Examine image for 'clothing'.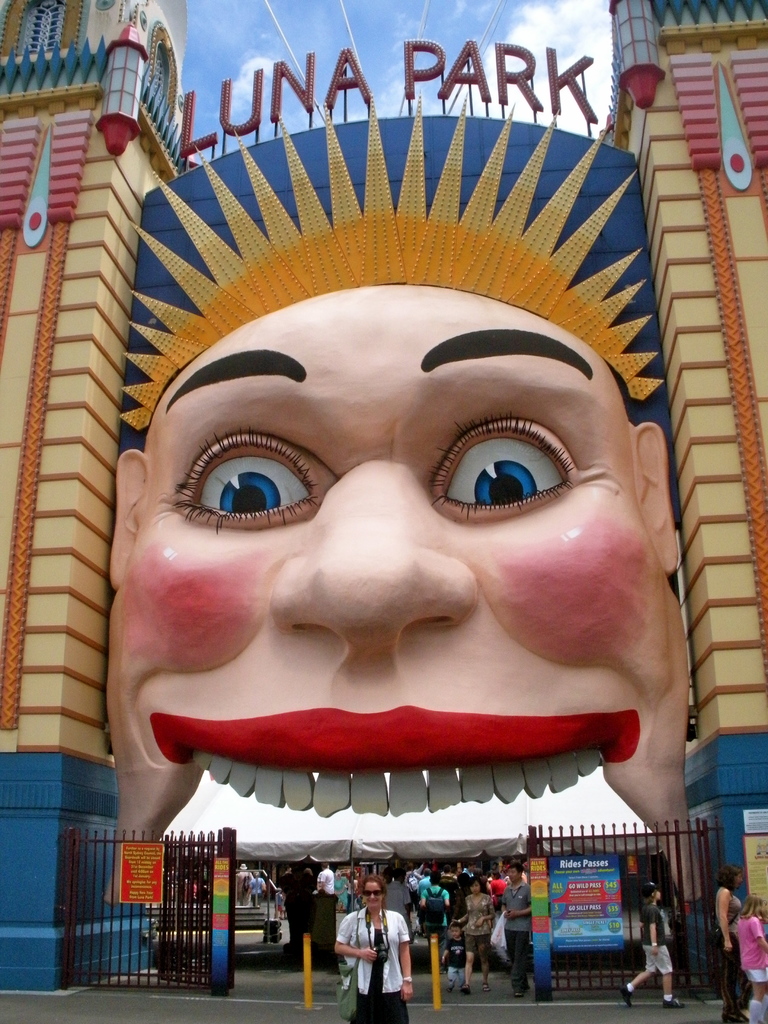
Examination result: {"left": 719, "top": 879, "right": 754, "bottom": 1021}.
